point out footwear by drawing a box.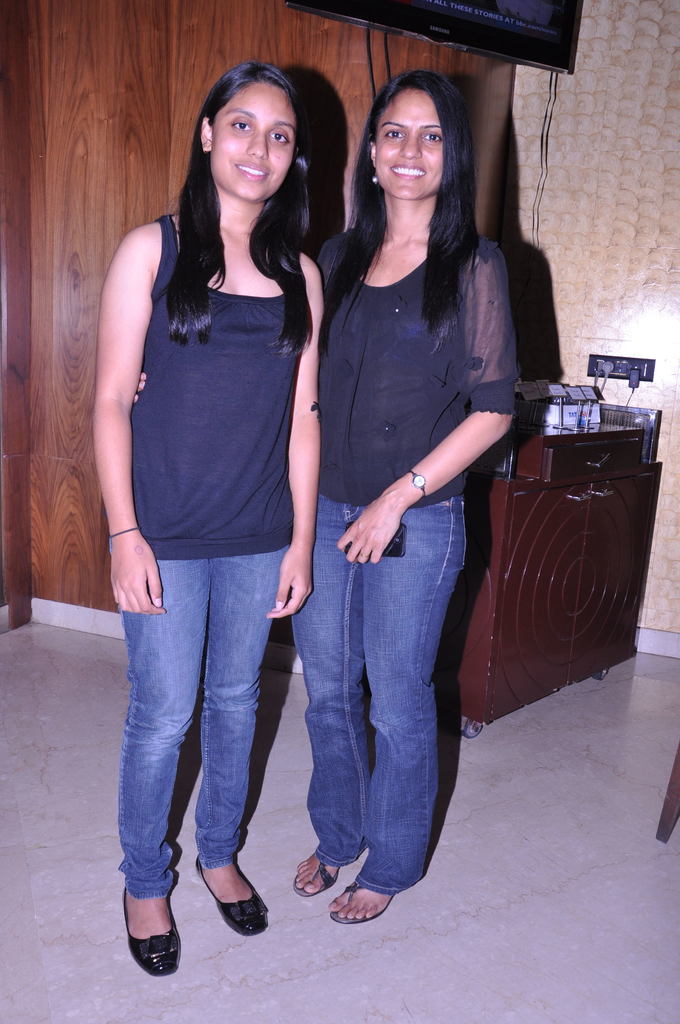
box(197, 851, 273, 939).
